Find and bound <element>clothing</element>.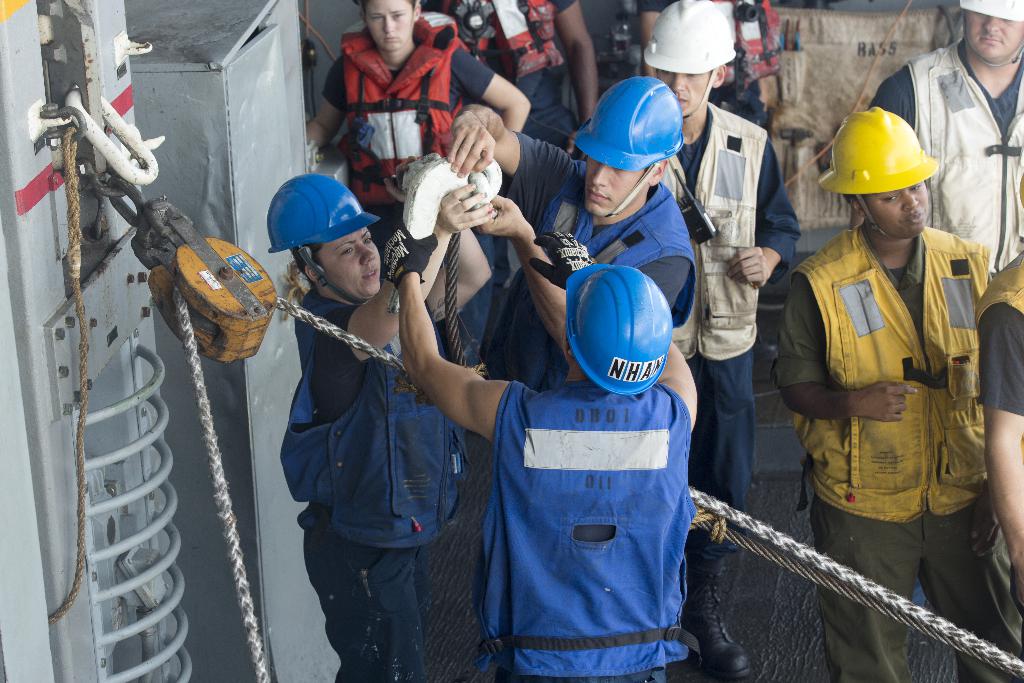
Bound: BBox(276, 290, 474, 682).
